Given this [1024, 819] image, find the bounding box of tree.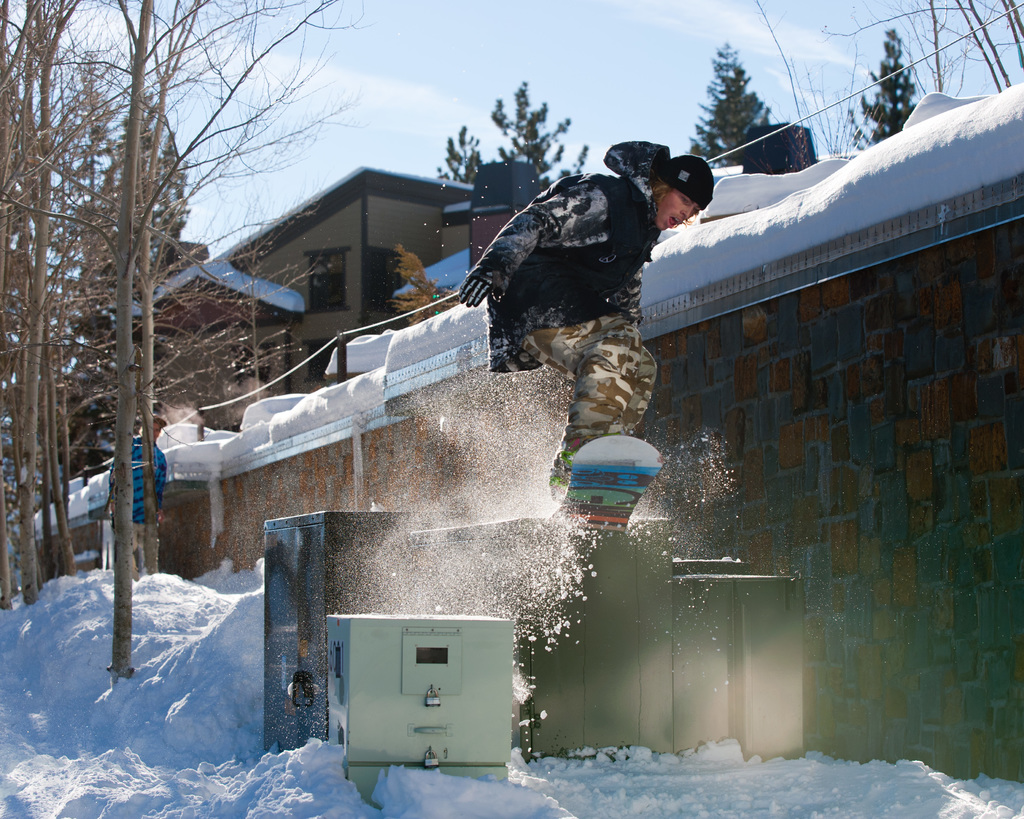
(x1=858, y1=0, x2=1023, y2=97).
